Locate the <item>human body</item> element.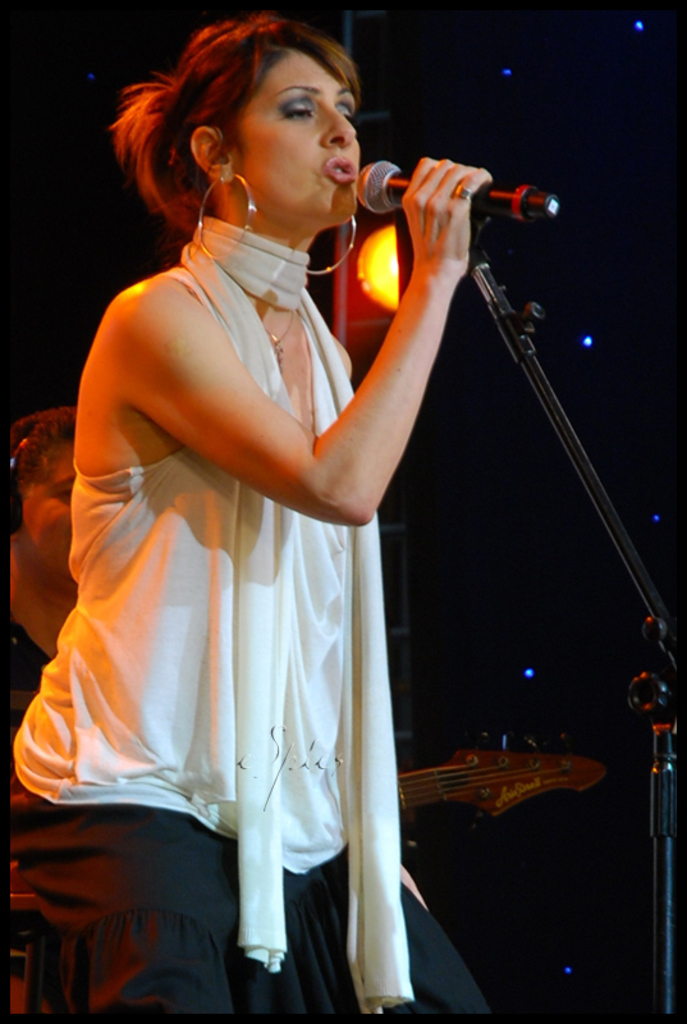
Element bbox: box(0, 618, 60, 765).
